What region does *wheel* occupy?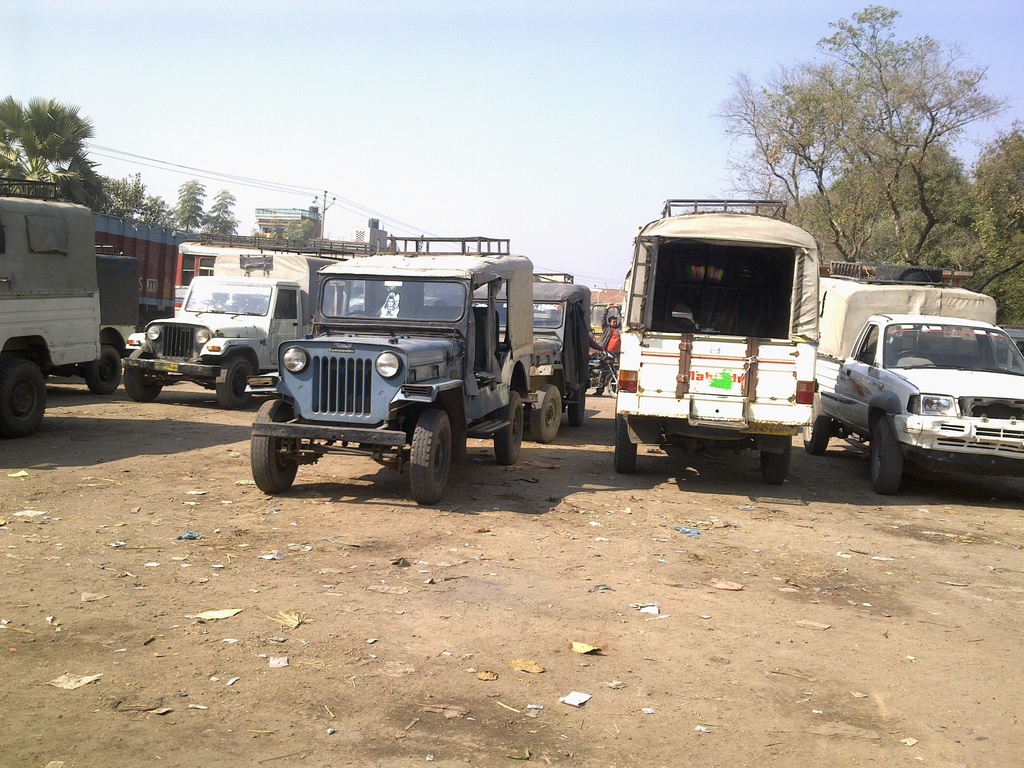
box=[666, 419, 749, 438].
